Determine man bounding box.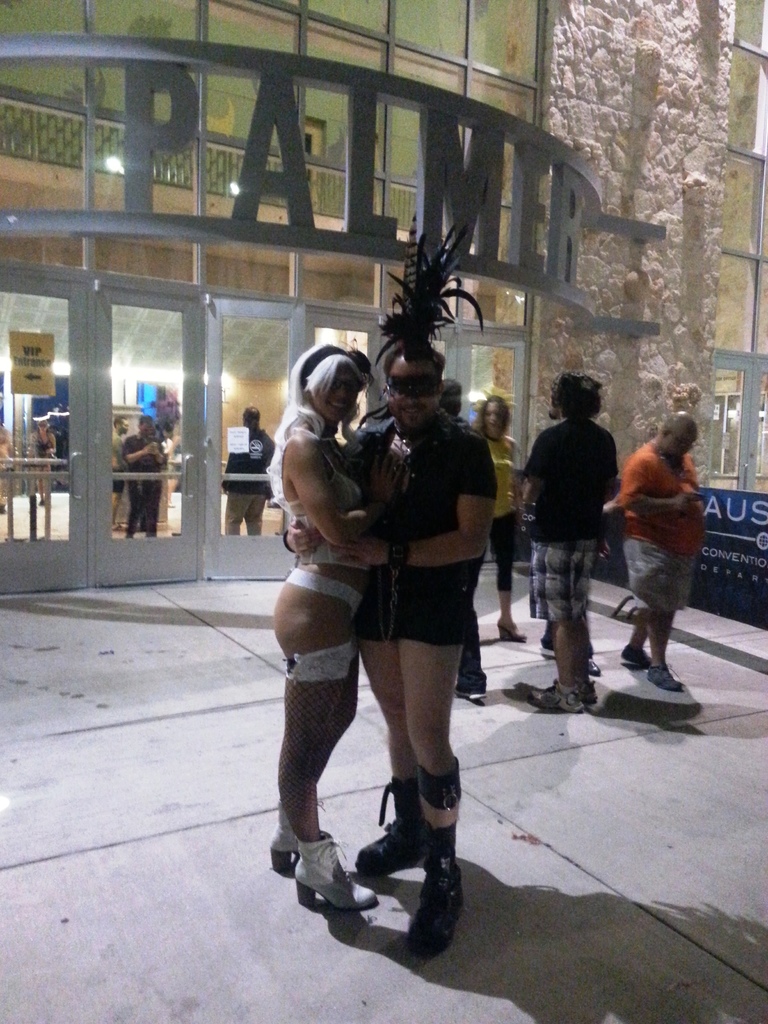
Determined: {"x1": 221, "y1": 406, "x2": 278, "y2": 540}.
